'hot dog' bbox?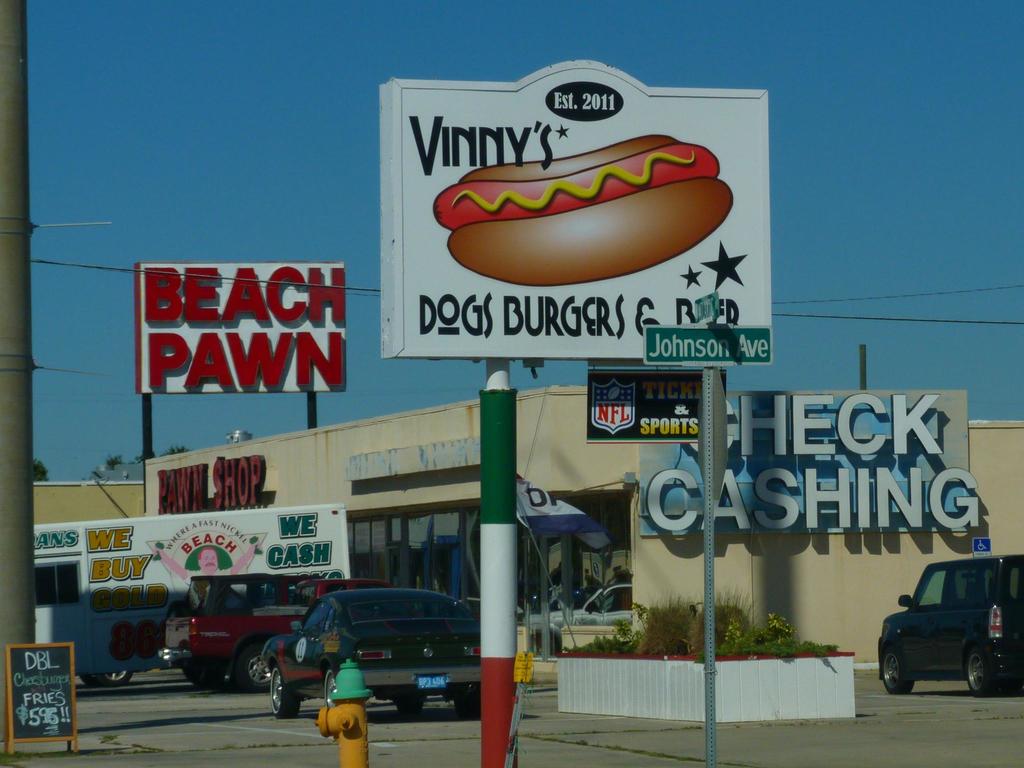
x1=410 y1=110 x2=741 y2=296
